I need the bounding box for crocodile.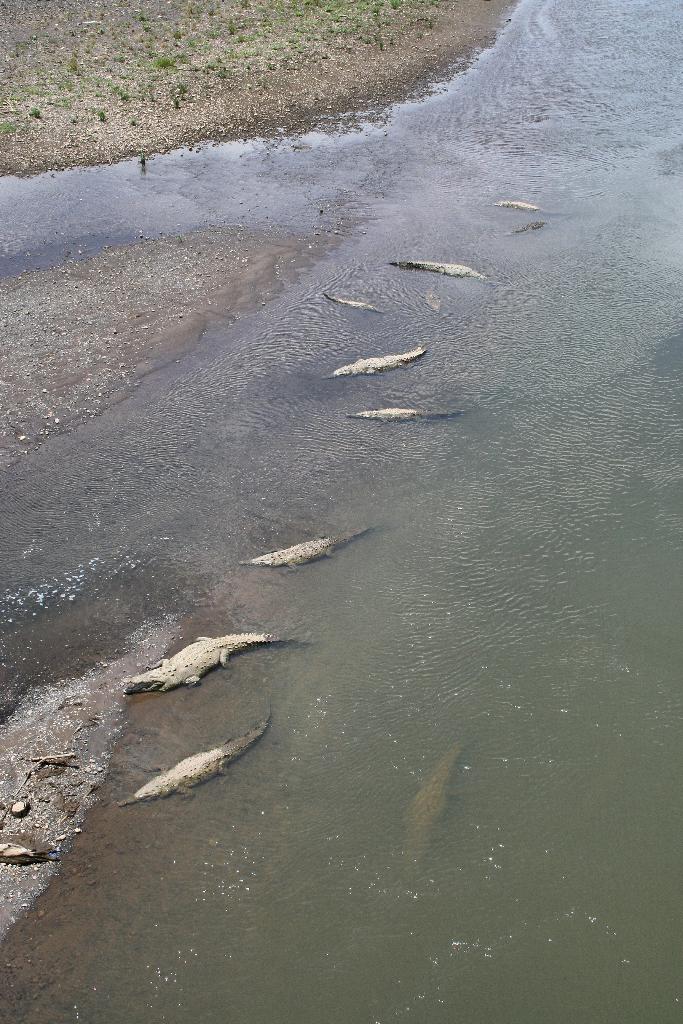
Here it is: <region>425, 278, 442, 312</region>.
